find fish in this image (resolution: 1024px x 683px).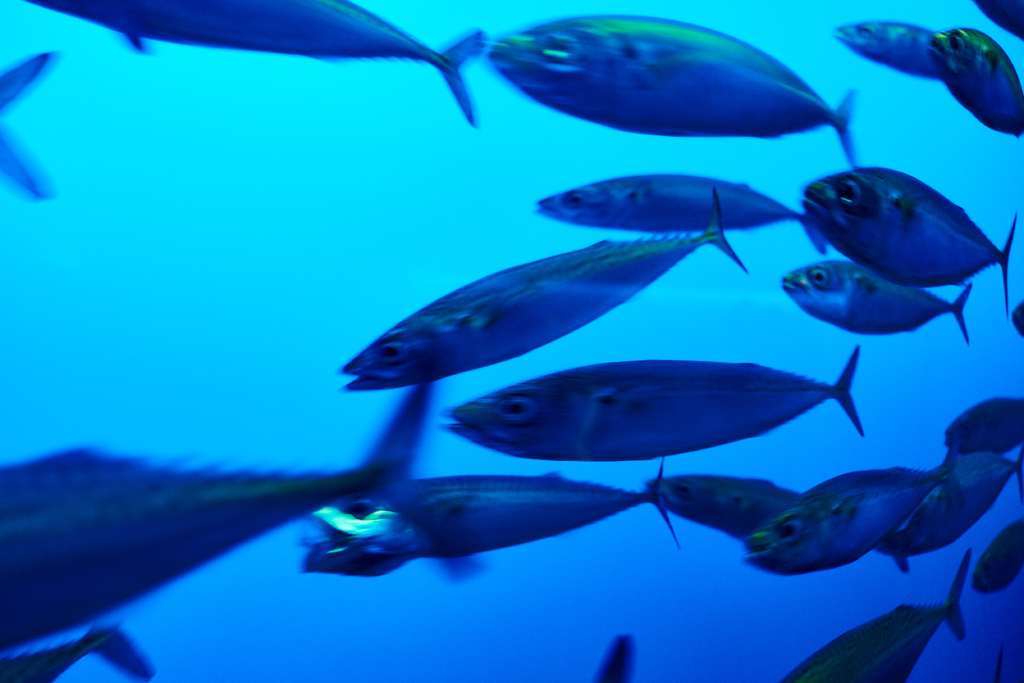
{"left": 529, "top": 162, "right": 828, "bottom": 256}.
